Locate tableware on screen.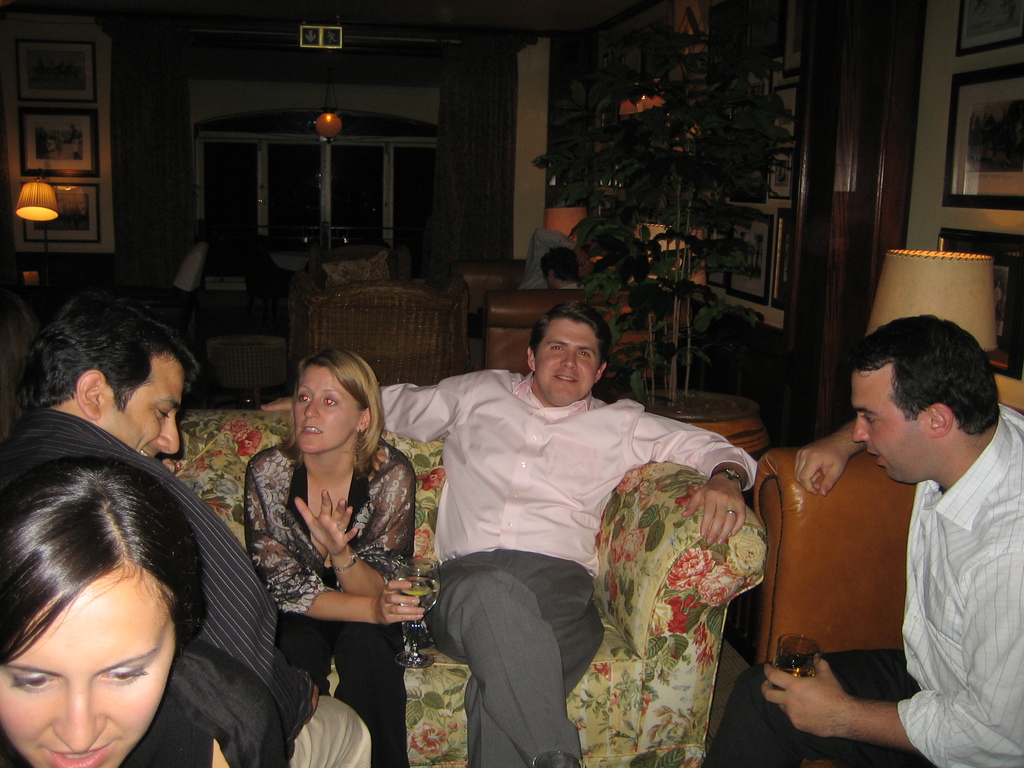
On screen at (778,634,819,707).
